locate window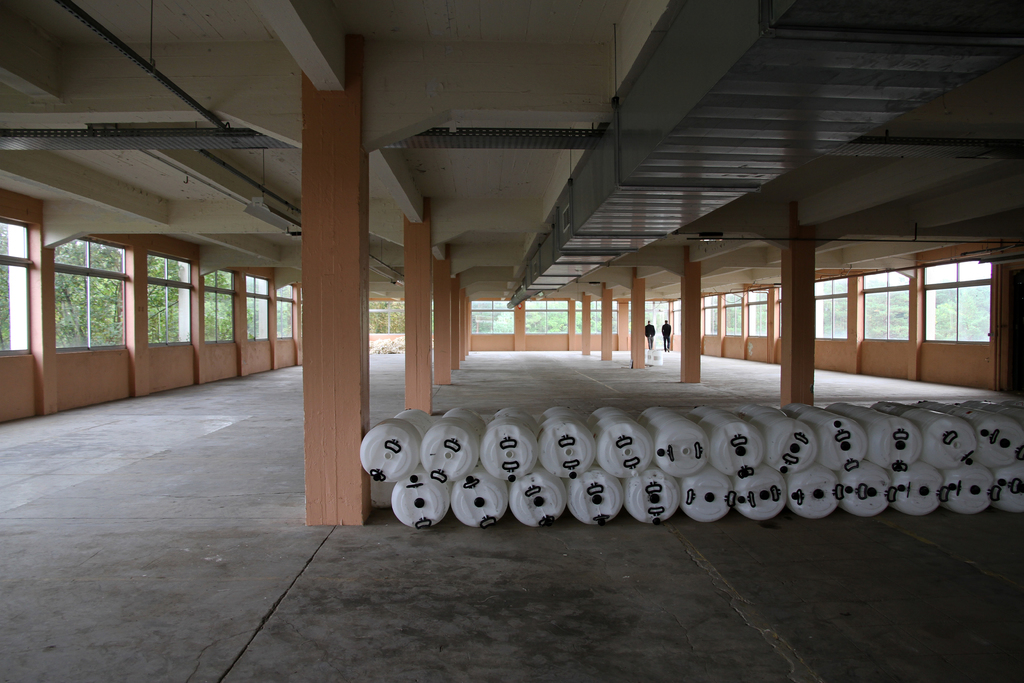
(369, 299, 408, 335)
